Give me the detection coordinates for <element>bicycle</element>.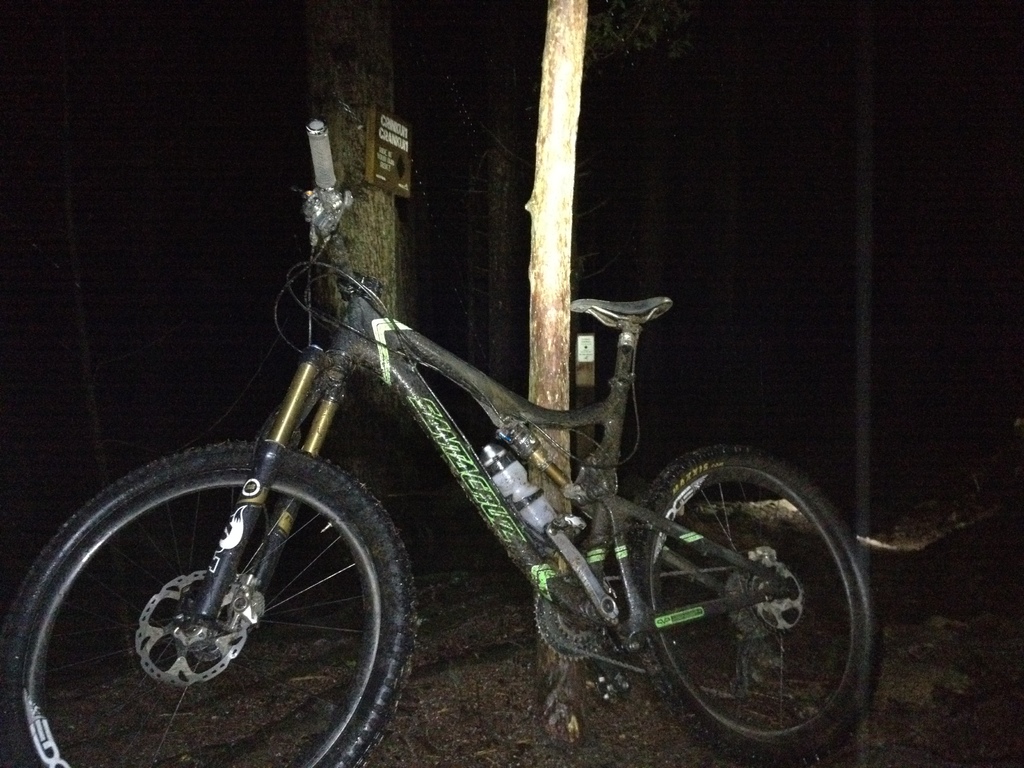
26,134,926,765.
